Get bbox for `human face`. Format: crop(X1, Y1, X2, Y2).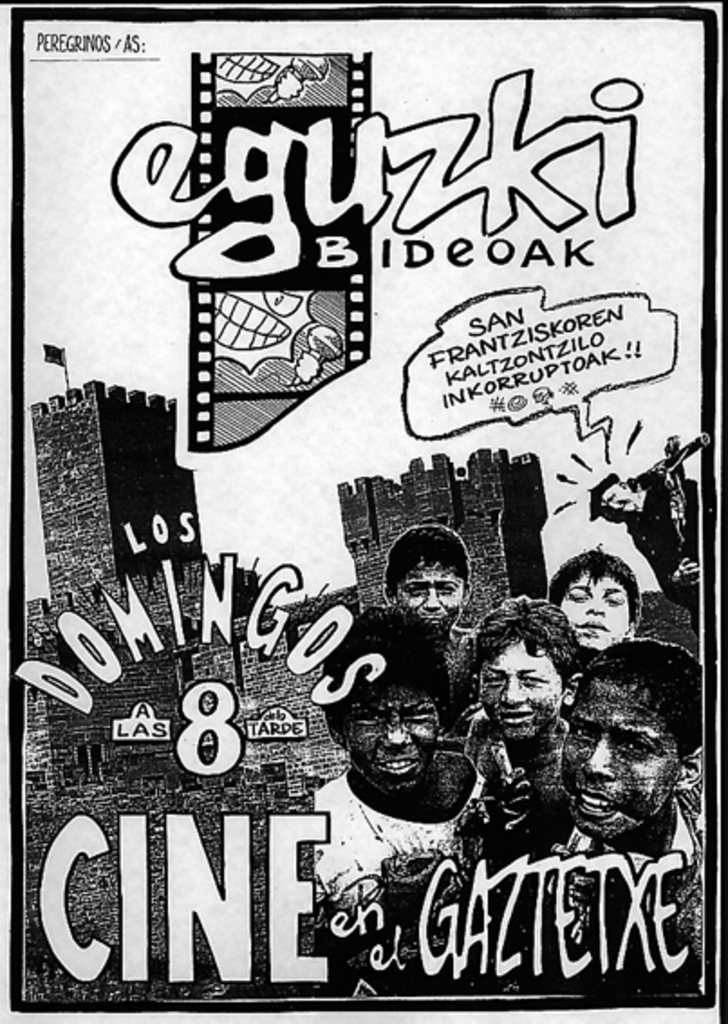
crop(477, 641, 560, 739).
